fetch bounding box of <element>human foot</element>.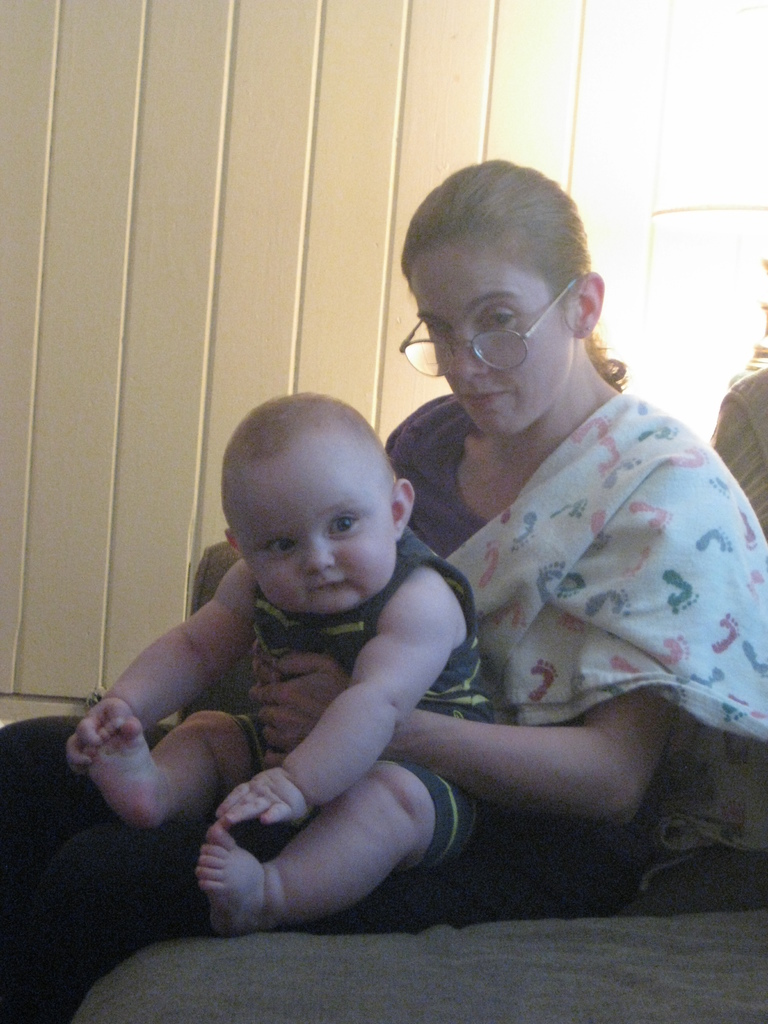
Bbox: bbox=[84, 717, 169, 830].
